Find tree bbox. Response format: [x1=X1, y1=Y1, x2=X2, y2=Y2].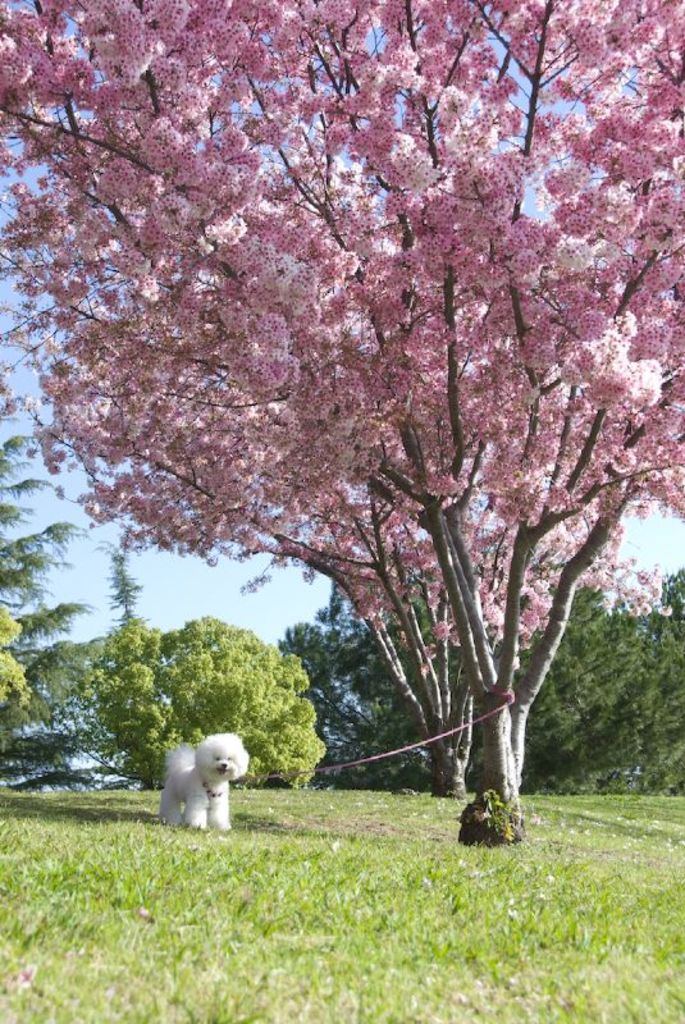
[x1=0, y1=445, x2=125, y2=763].
